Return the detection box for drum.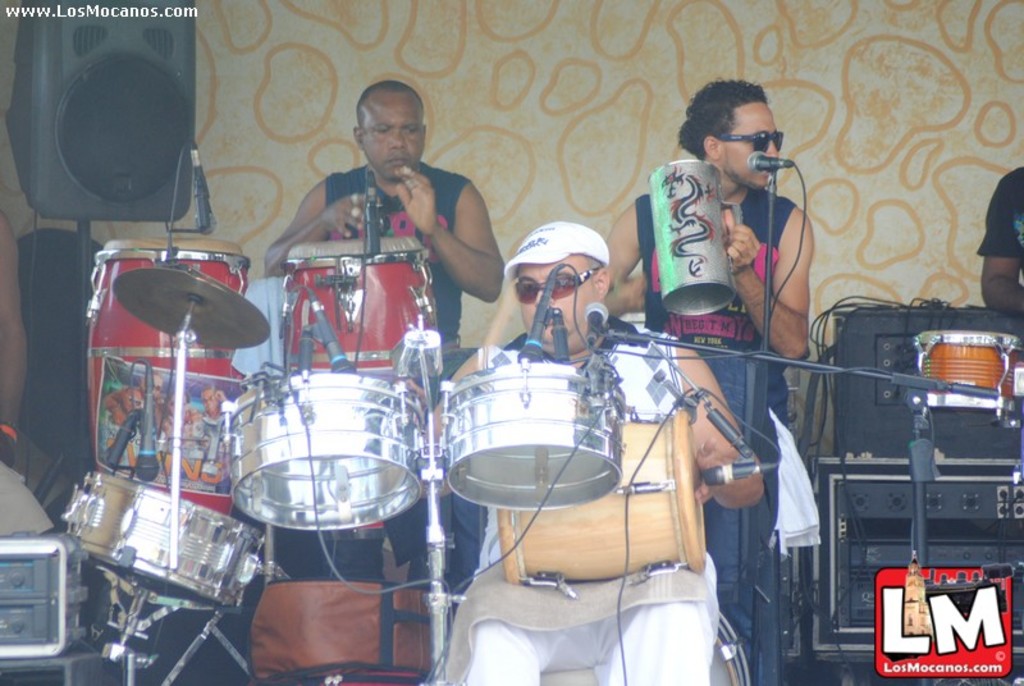
906 325 1016 408.
